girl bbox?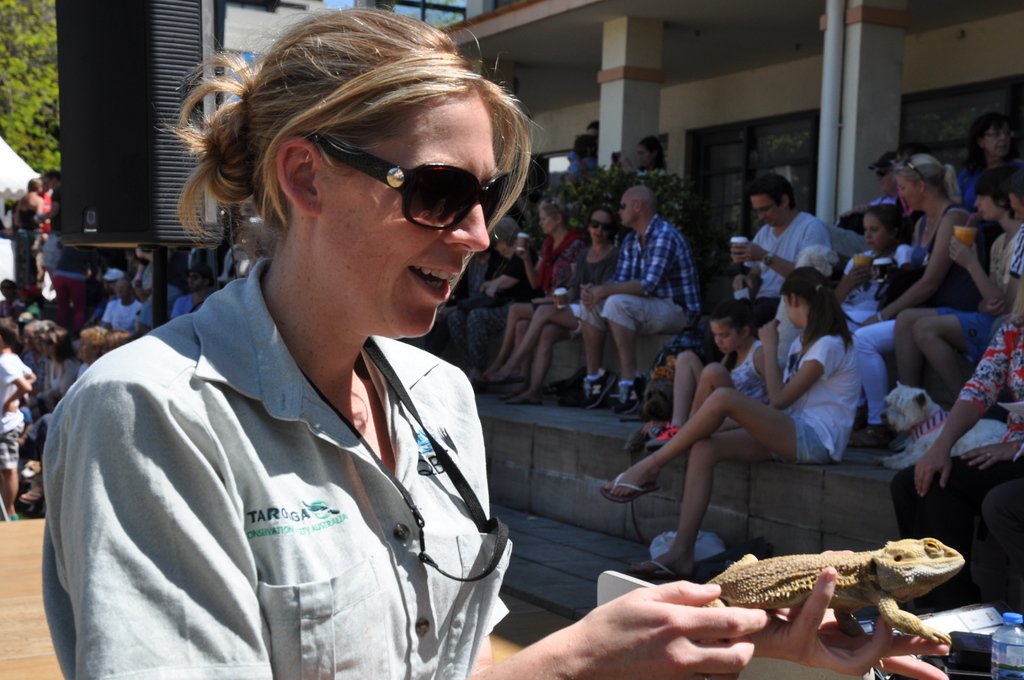
<bbox>645, 306, 781, 445</bbox>
